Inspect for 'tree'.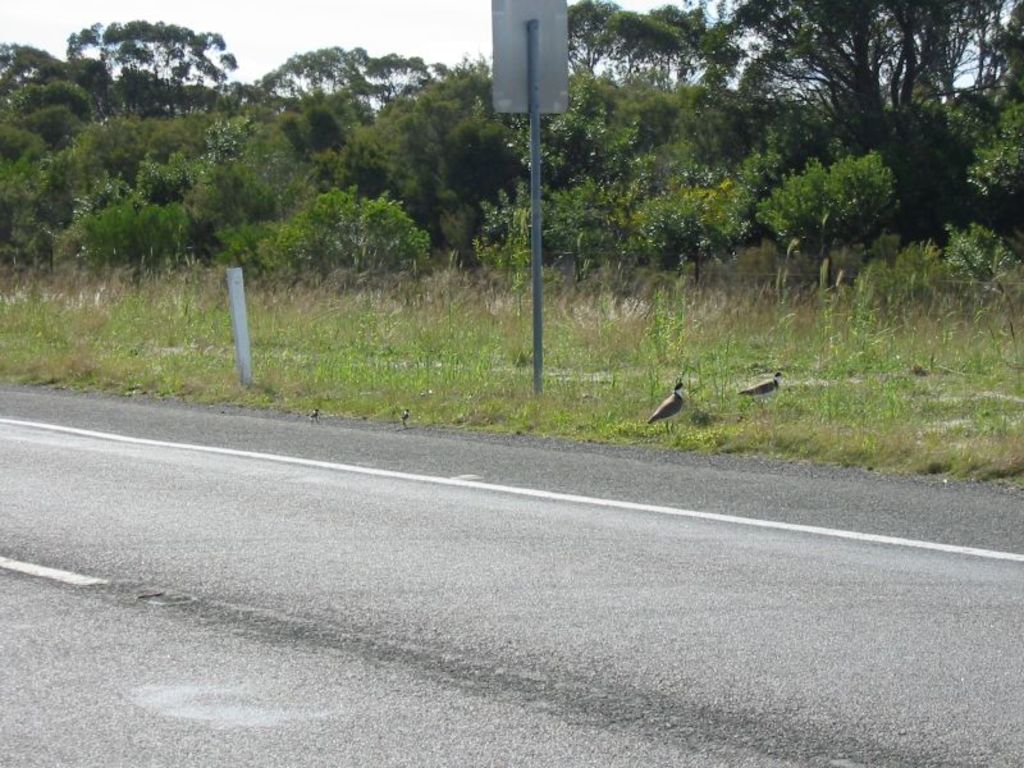
Inspection: x1=251, y1=44, x2=375, y2=122.
